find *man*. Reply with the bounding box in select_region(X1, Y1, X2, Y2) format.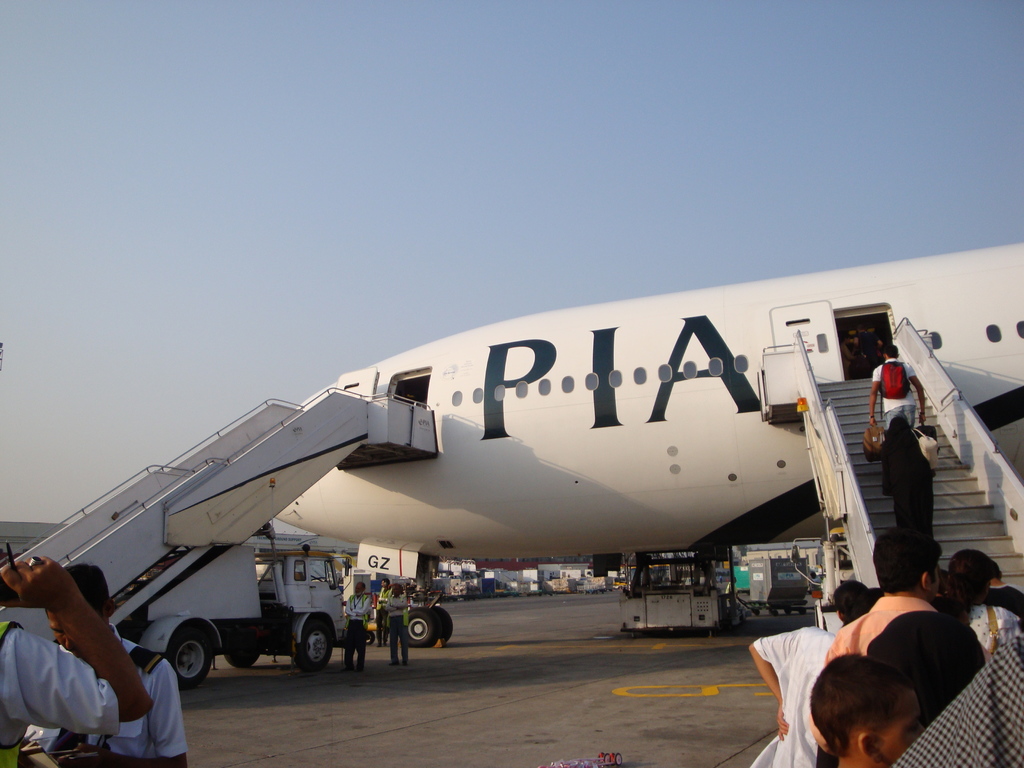
select_region(362, 571, 385, 639).
